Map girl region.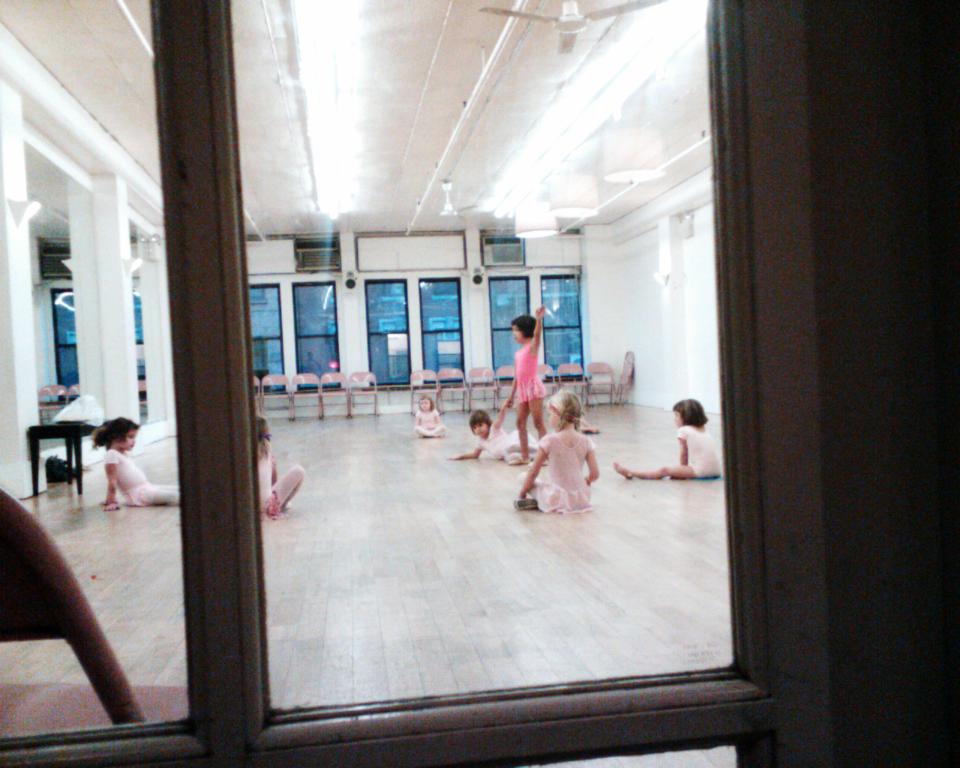
Mapped to (93, 413, 179, 514).
